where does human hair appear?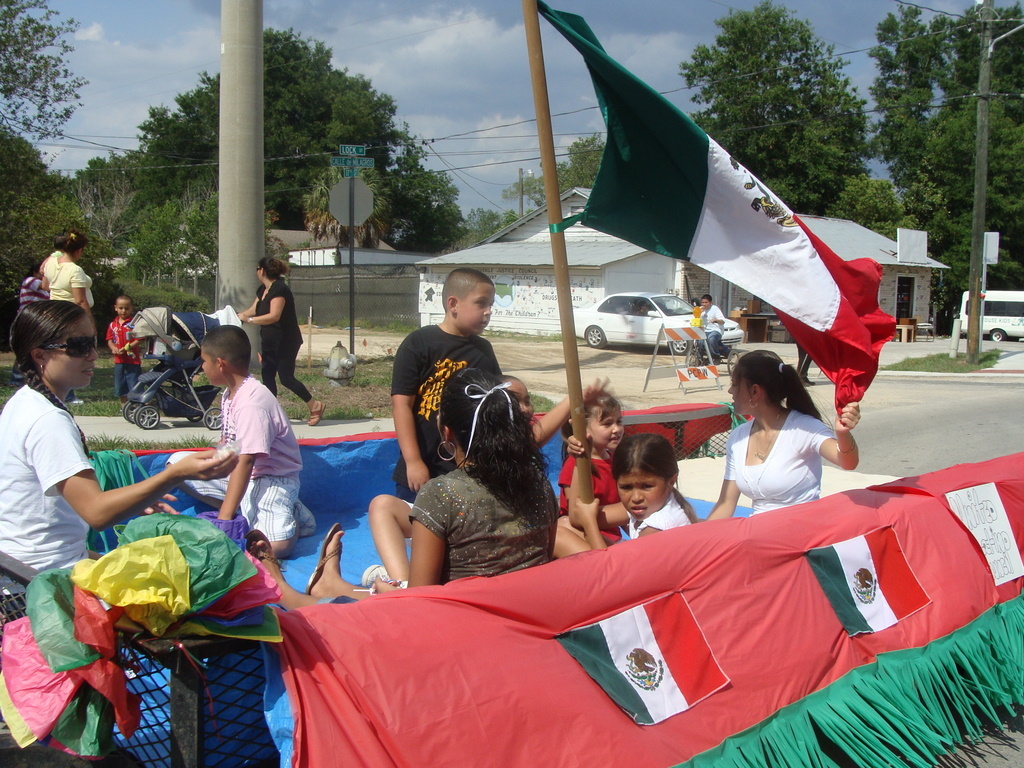
Appears at 257/256/288/281.
